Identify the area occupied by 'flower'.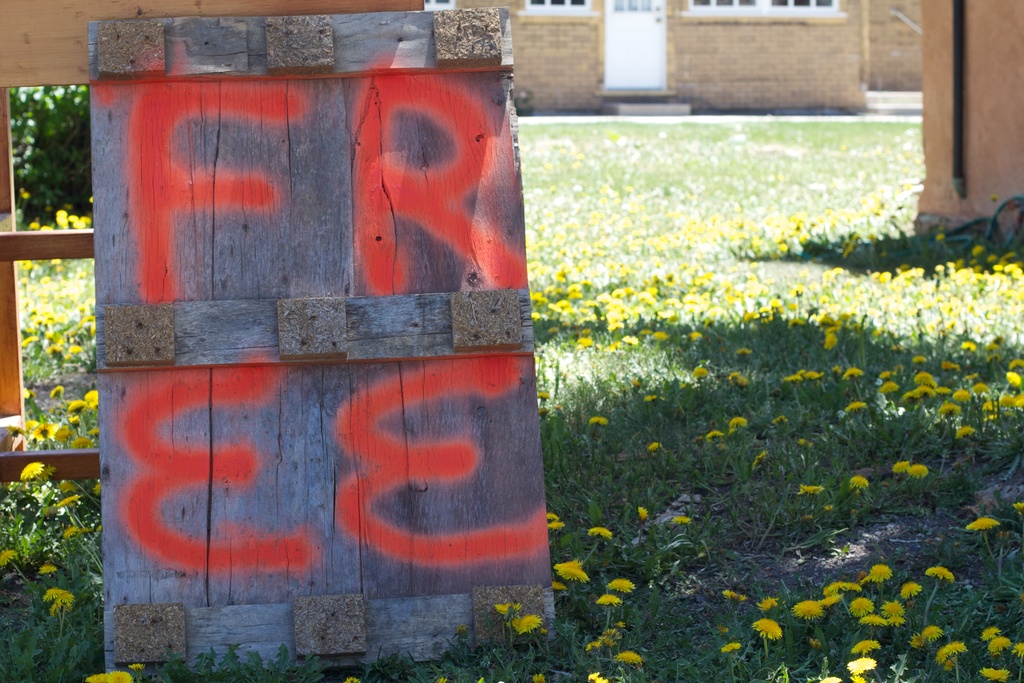
Area: 40 563 58 572.
